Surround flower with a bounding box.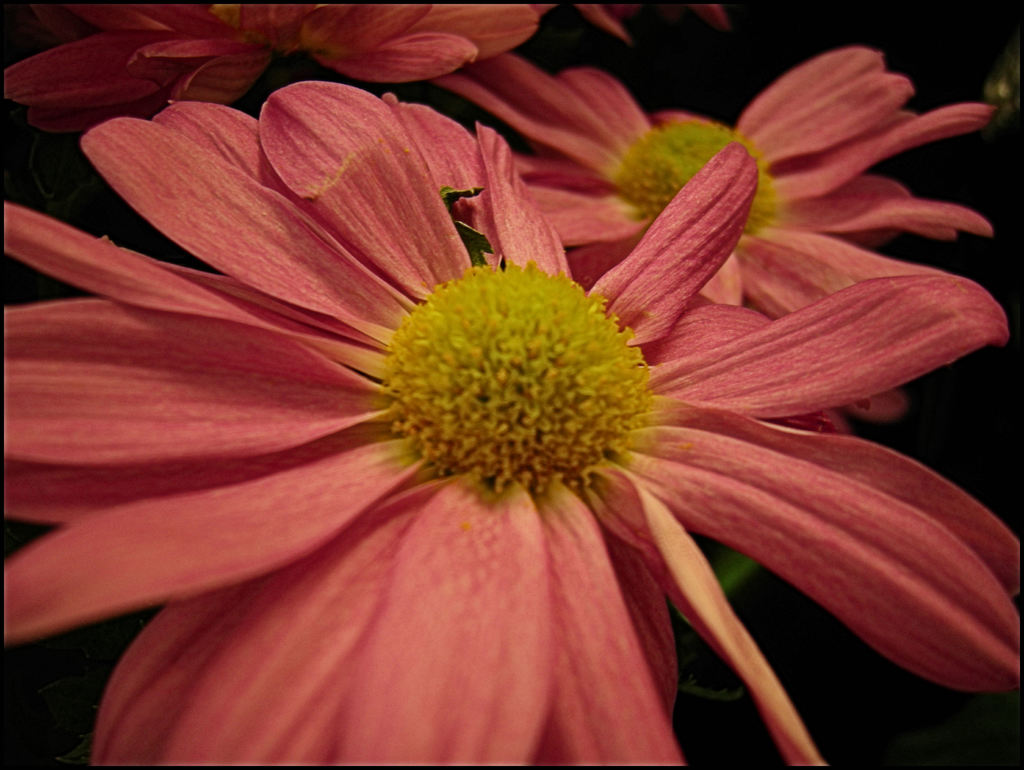
[left=2, top=3, right=730, bottom=140].
